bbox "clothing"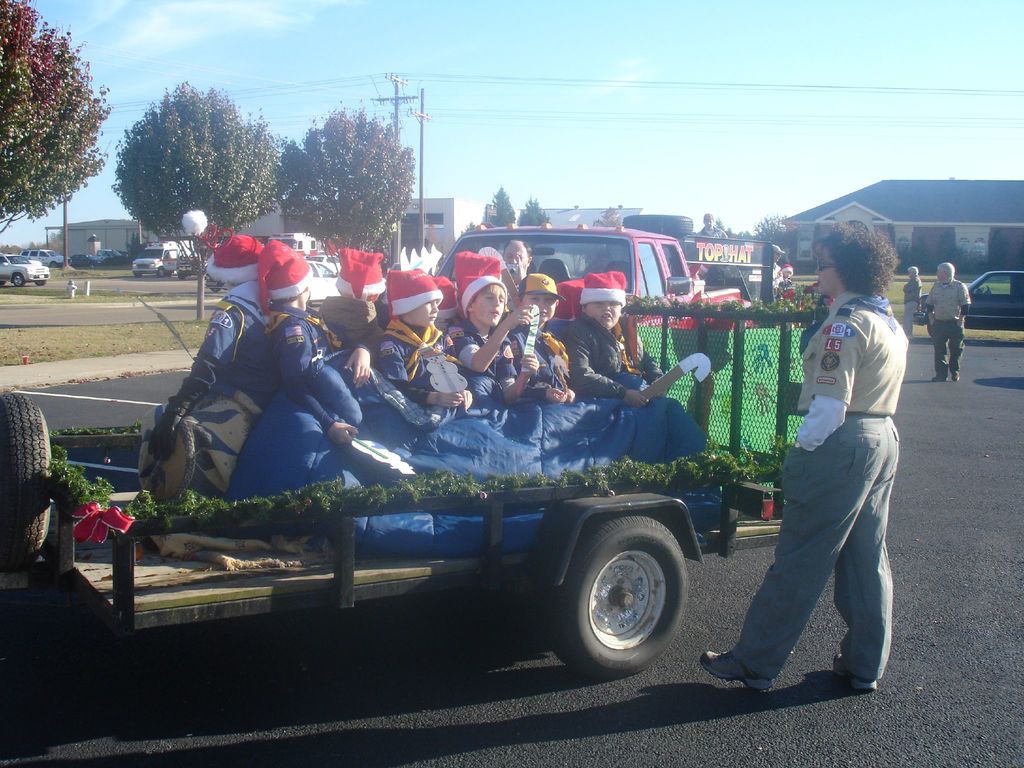
775 264 797 303
